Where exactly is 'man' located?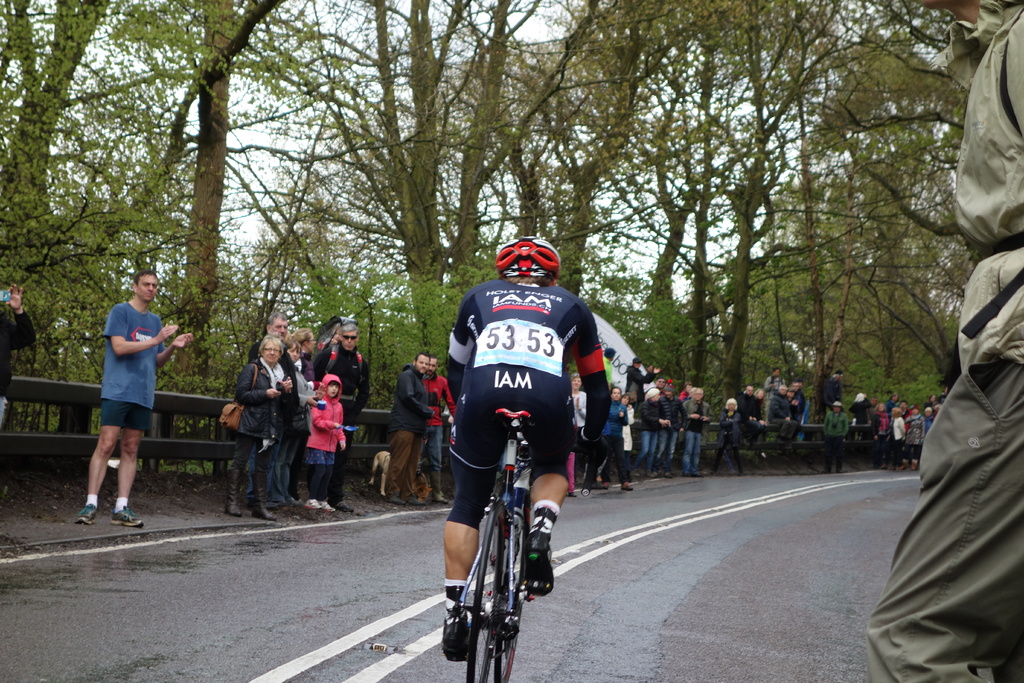
Its bounding box is rect(423, 351, 457, 500).
